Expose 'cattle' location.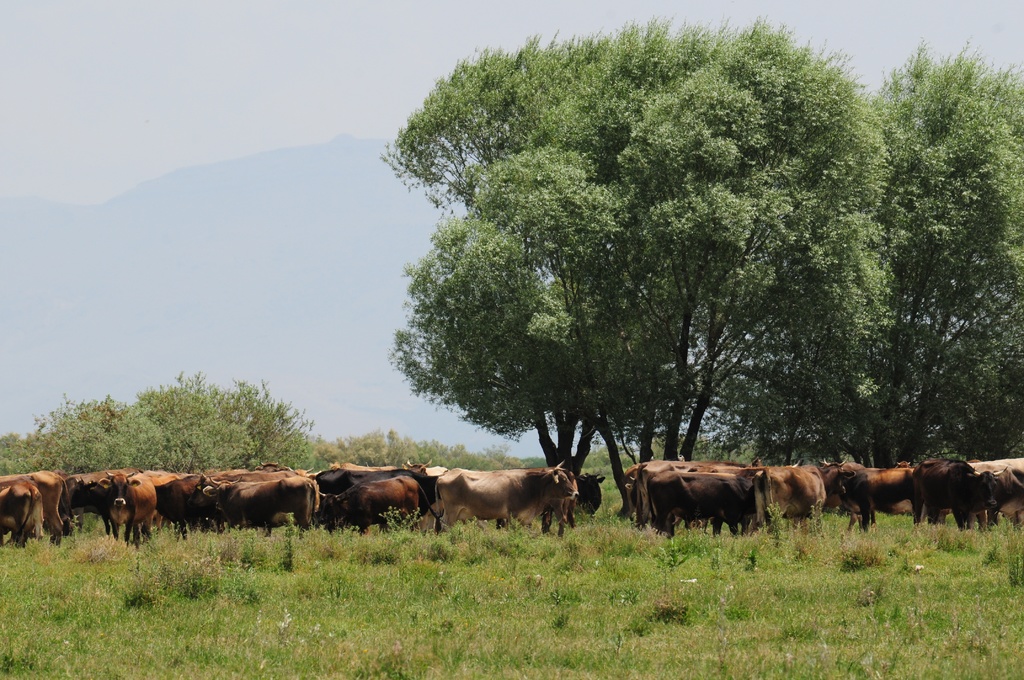
Exposed at [left=202, top=476, right=317, bottom=539].
